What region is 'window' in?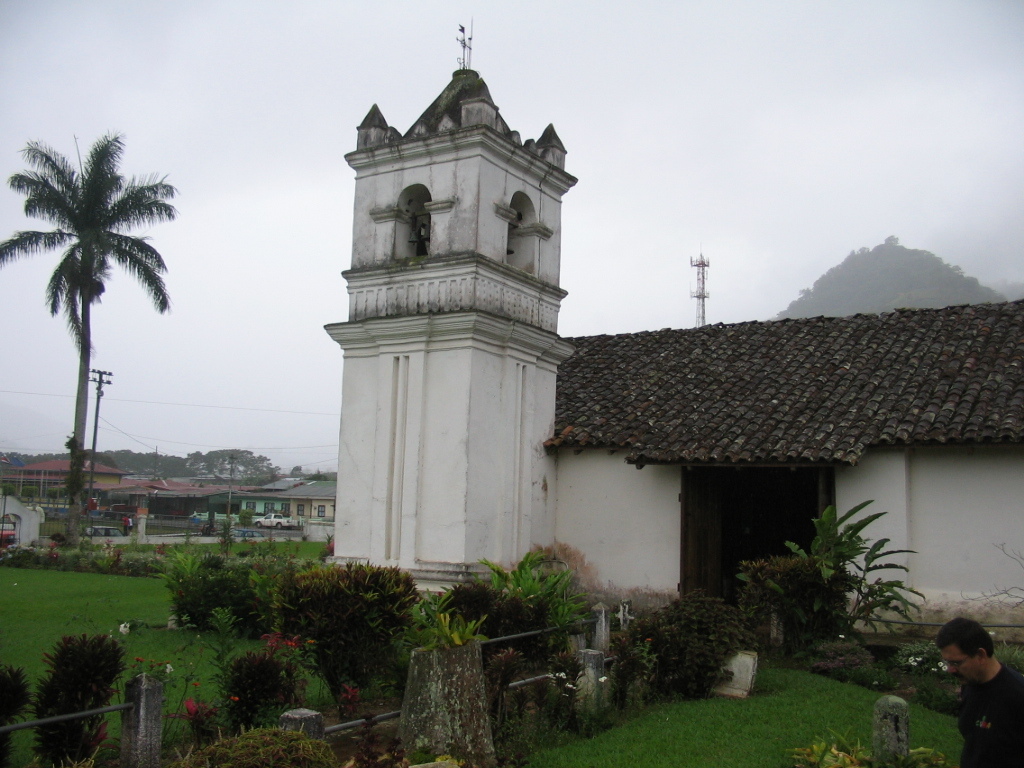
[318, 504, 329, 521].
